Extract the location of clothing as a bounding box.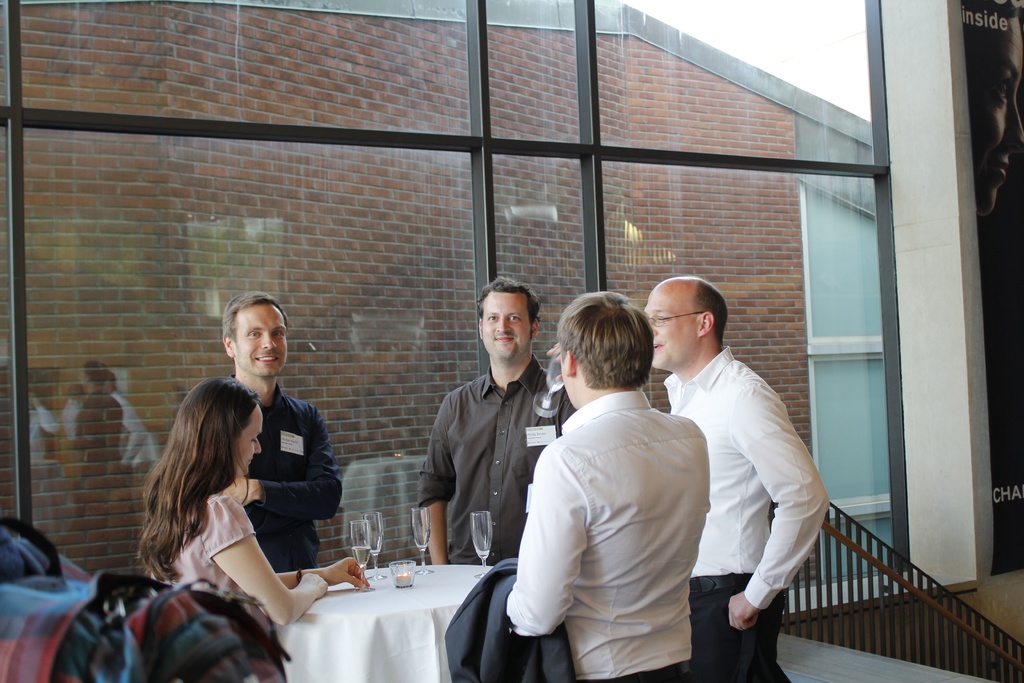
(left=416, top=357, right=581, bottom=563).
